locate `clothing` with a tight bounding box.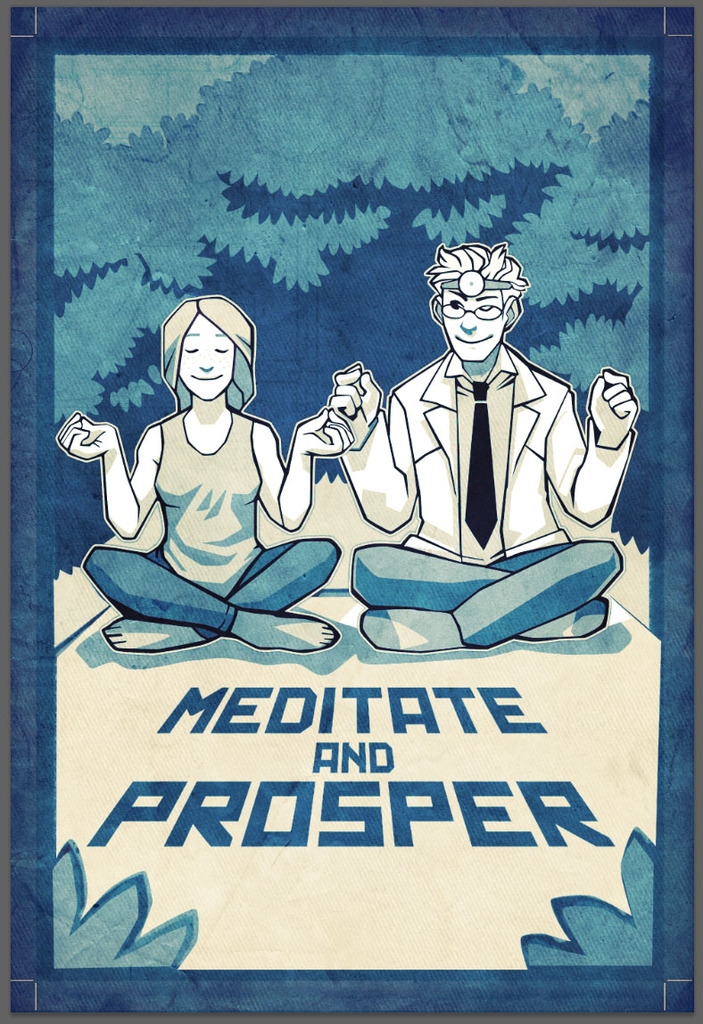
109,342,295,603.
